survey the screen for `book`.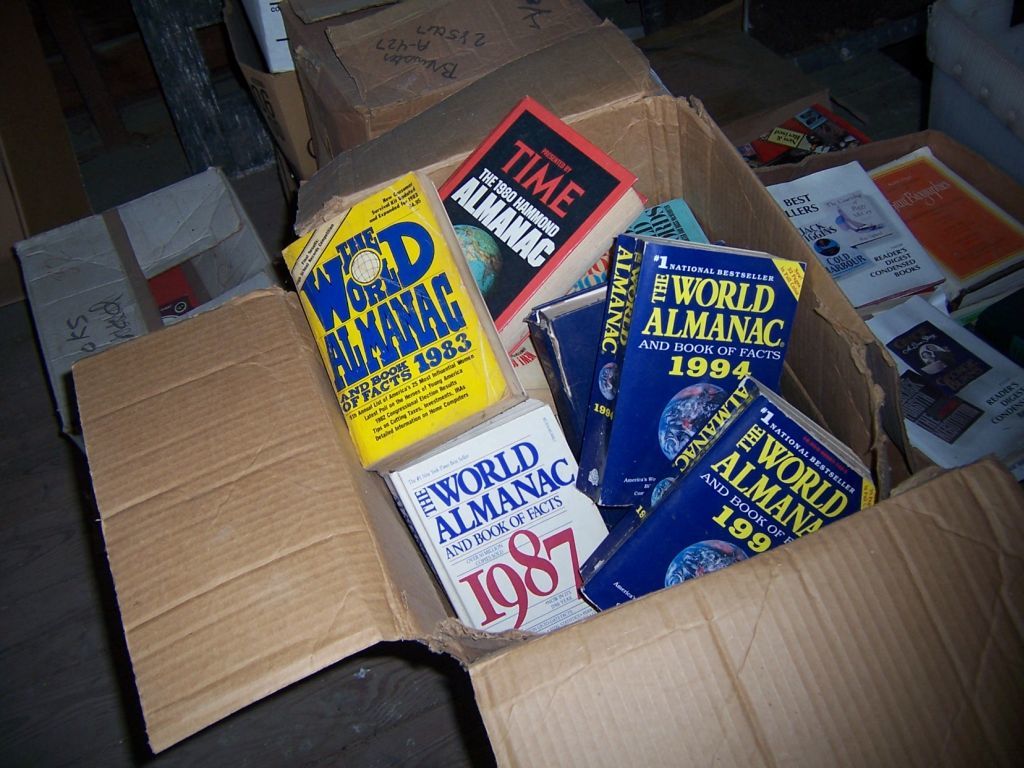
Survey found: left=379, top=393, right=638, bottom=626.
